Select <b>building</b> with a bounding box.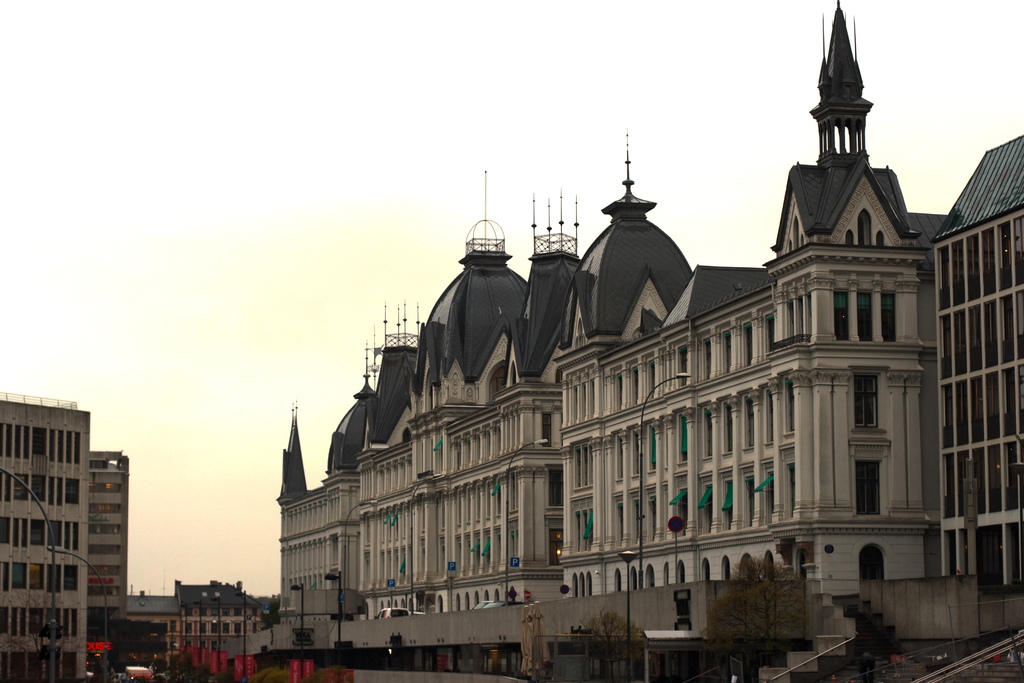
(128, 580, 271, 674).
